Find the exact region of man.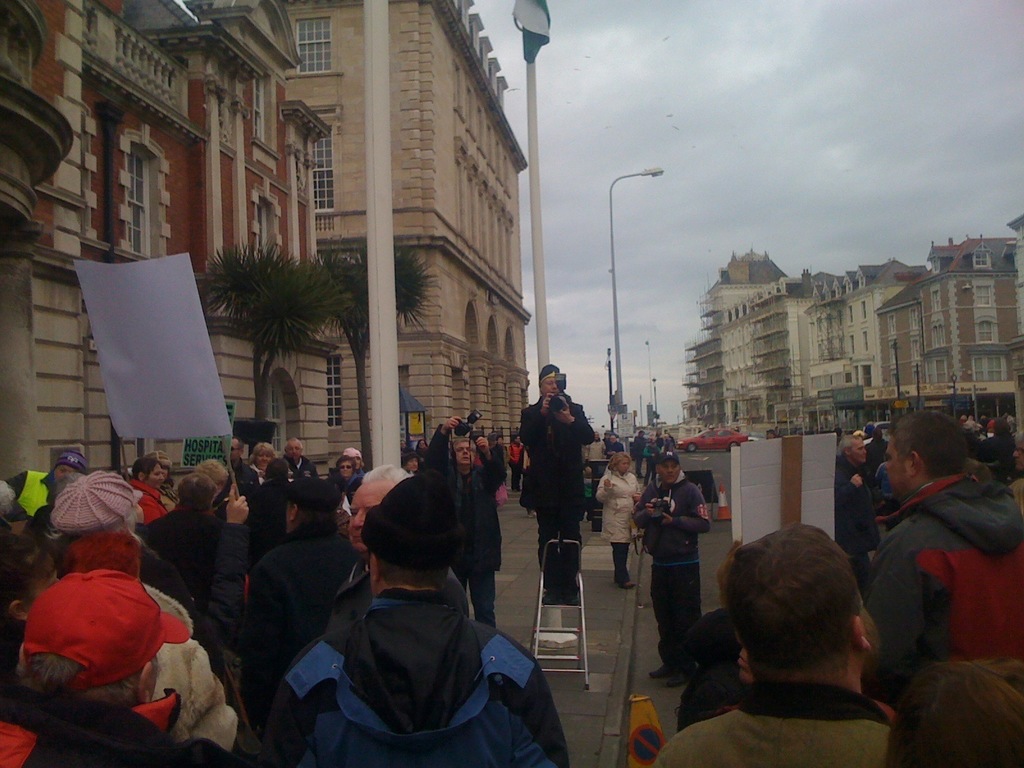
Exact region: (left=866, top=404, right=1023, bottom=697).
